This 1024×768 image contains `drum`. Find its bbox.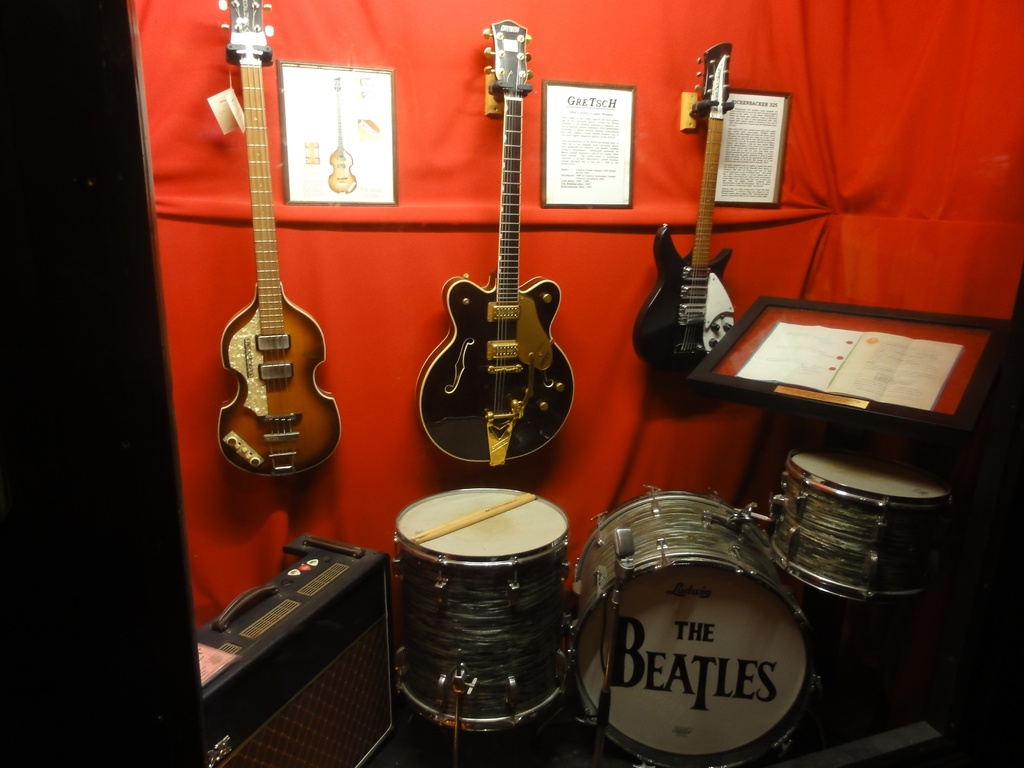
region(766, 451, 955, 601).
